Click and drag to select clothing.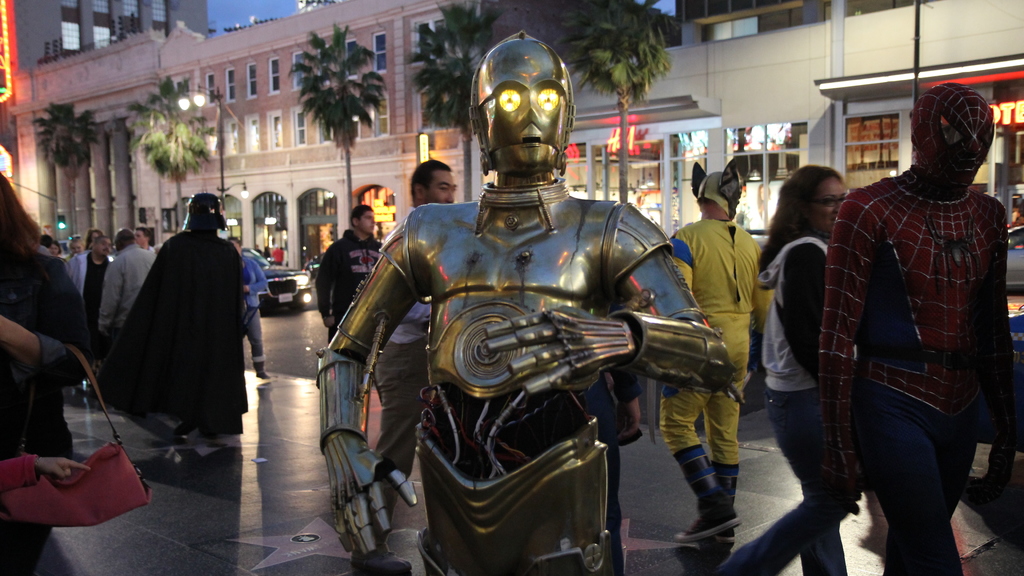
Selection: [111,229,256,467].
